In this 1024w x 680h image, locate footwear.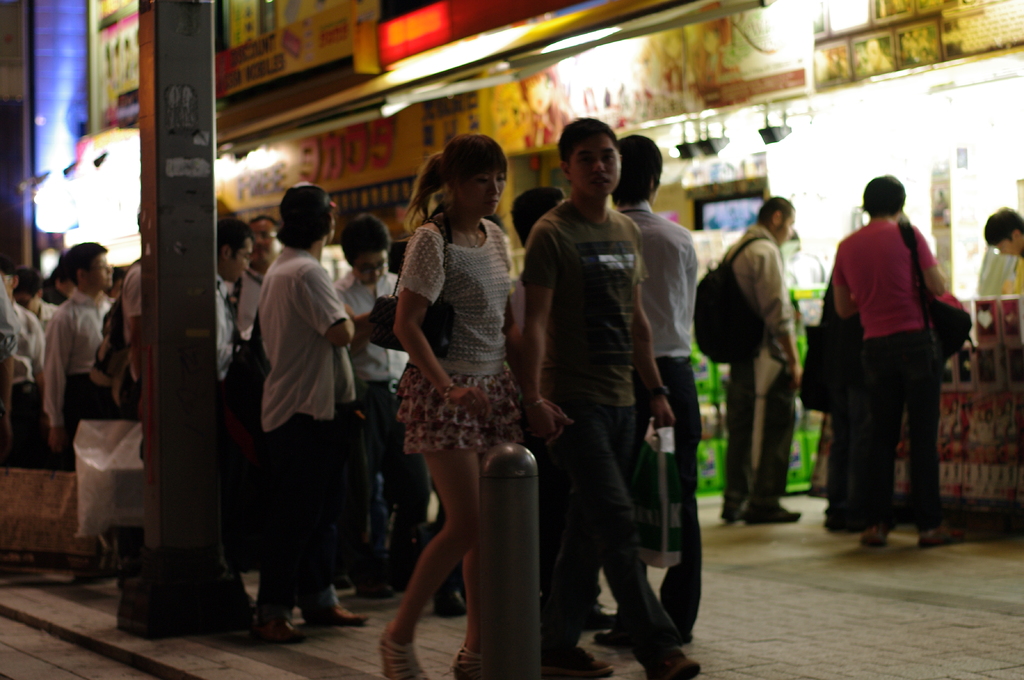
Bounding box: pyautogui.locateOnScreen(435, 583, 470, 618).
